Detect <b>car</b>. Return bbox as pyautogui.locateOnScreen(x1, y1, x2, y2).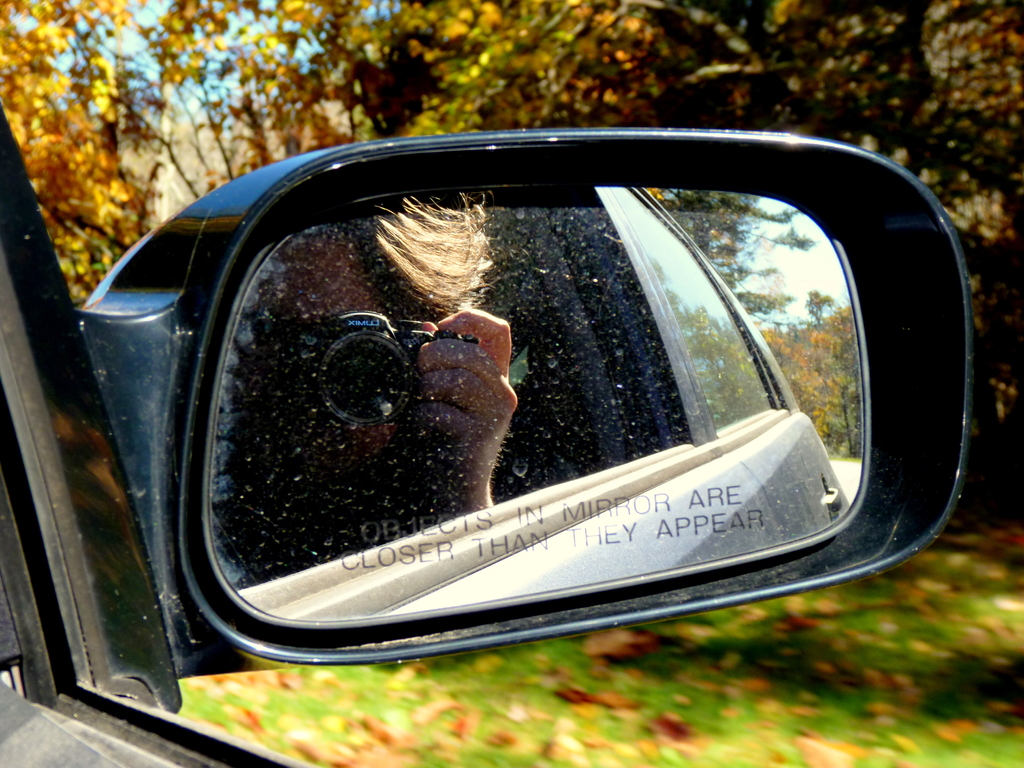
pyautogui.locateOnScreen(0, 100, 973, 767).
